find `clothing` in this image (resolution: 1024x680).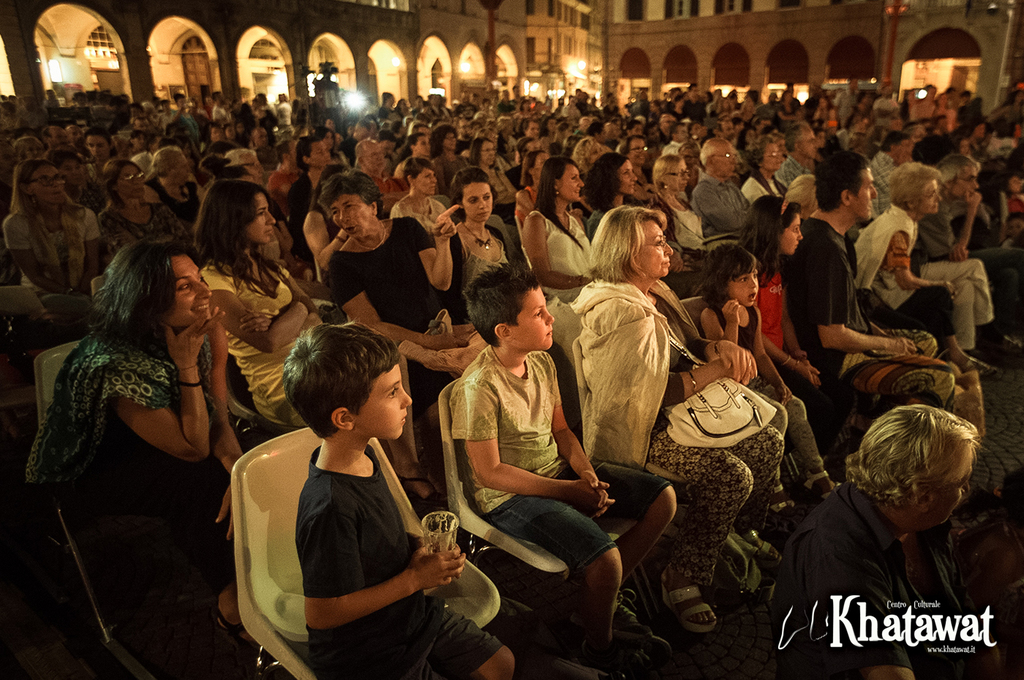
bbox=[642, 200, 699, 260].
